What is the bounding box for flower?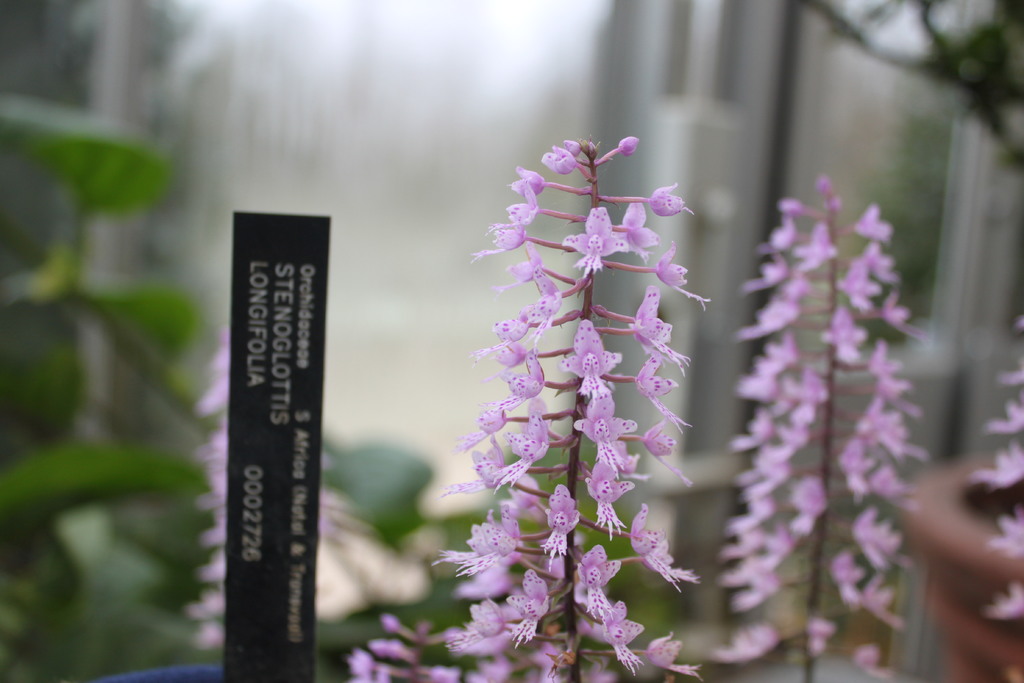
x1=986 y1=309 x2=1023 y2=614.
